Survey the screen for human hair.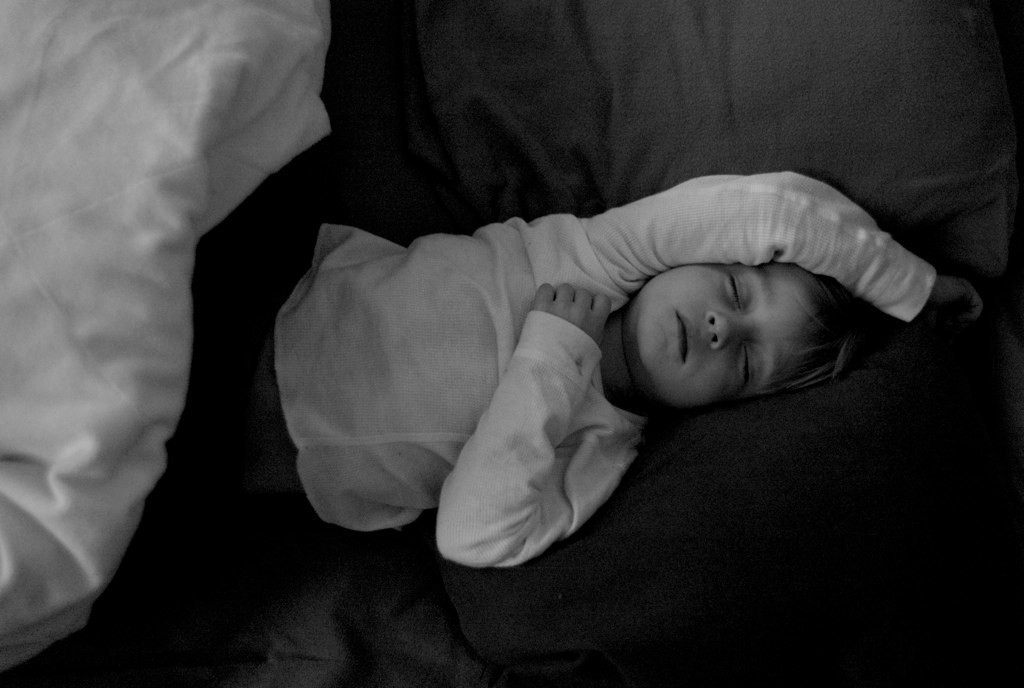
Survey found: [x1=611, y1=203, x2=906, y2=430].
